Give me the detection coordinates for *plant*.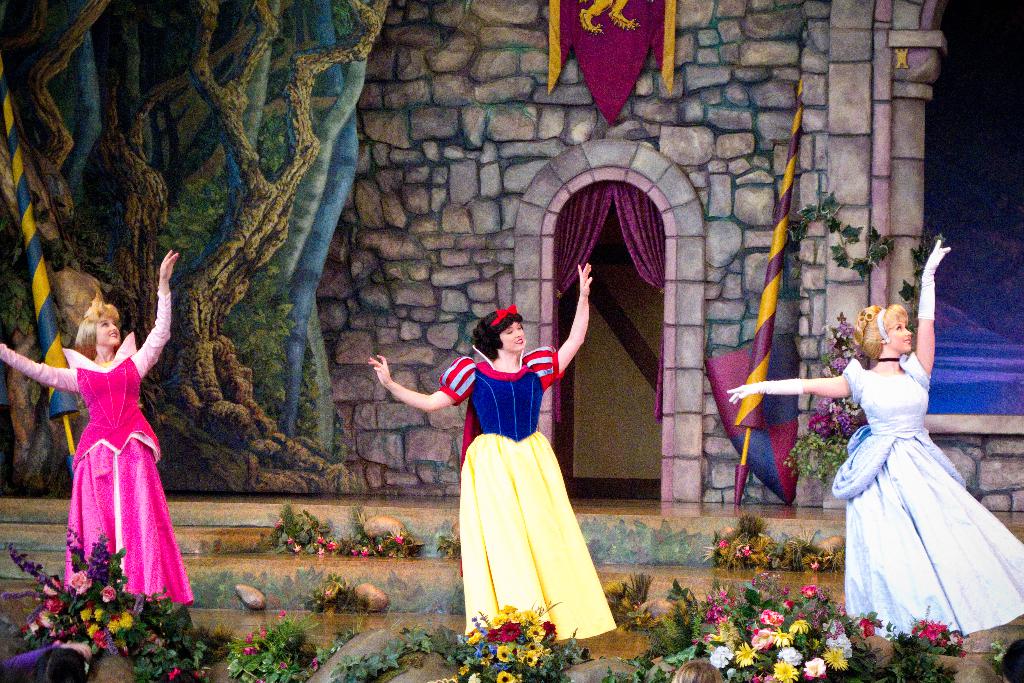
[703,506,772,570].
